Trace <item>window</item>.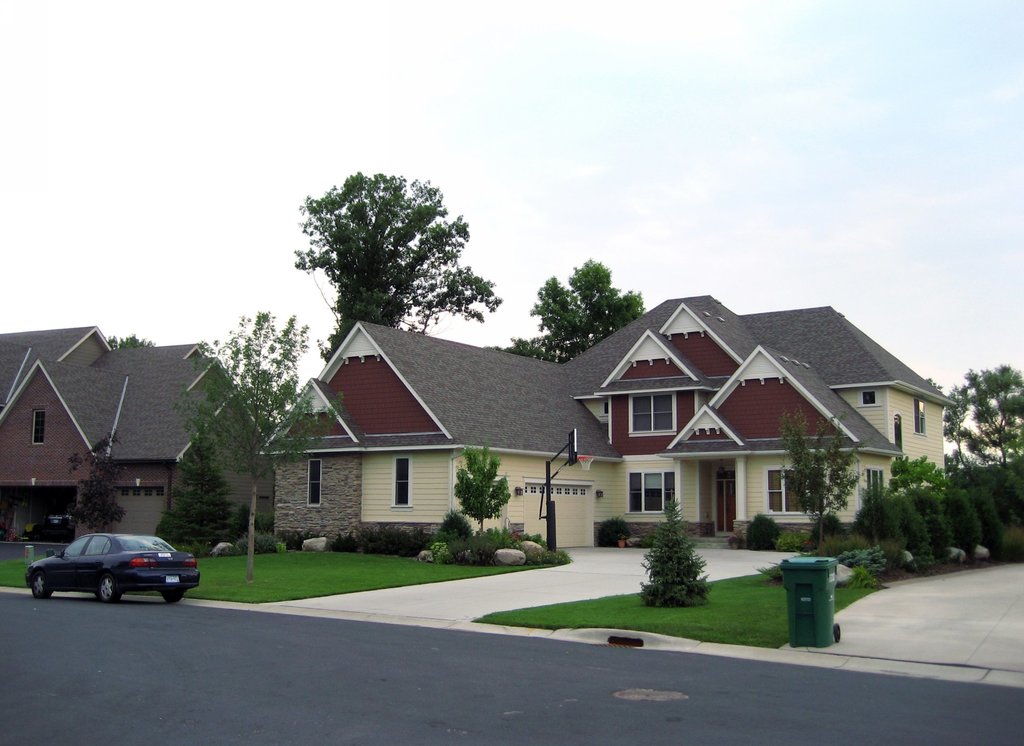
Traced to (628, 394, 678, 440).
